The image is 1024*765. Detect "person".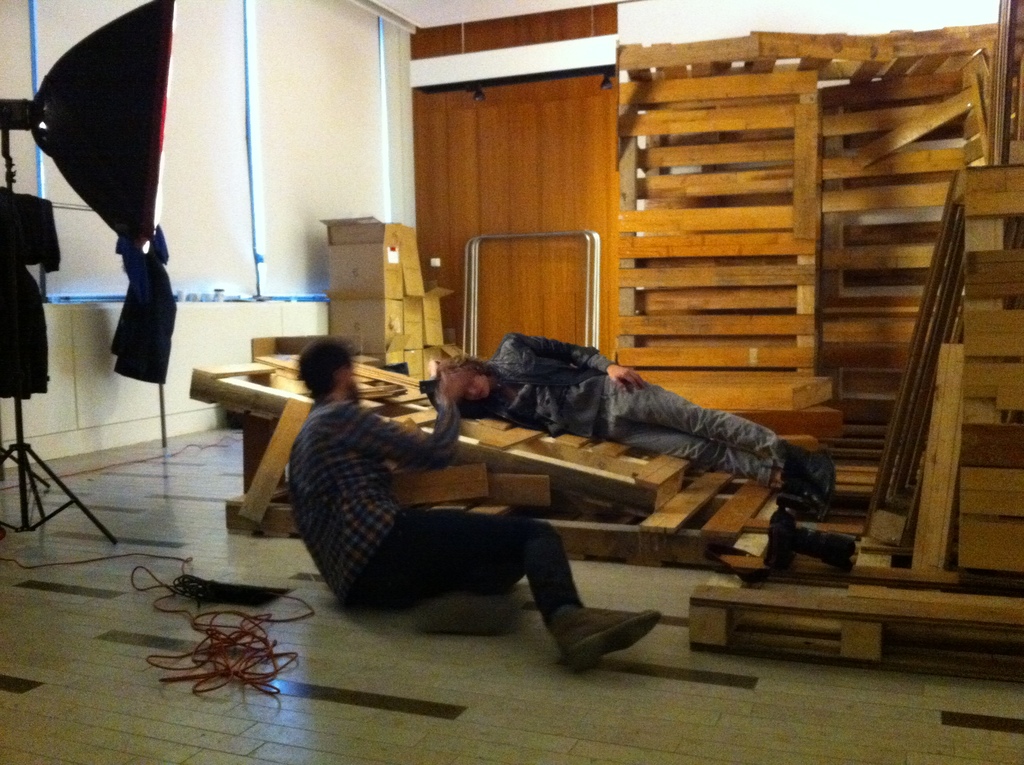
Detection: (425, 327, 839, 524).
